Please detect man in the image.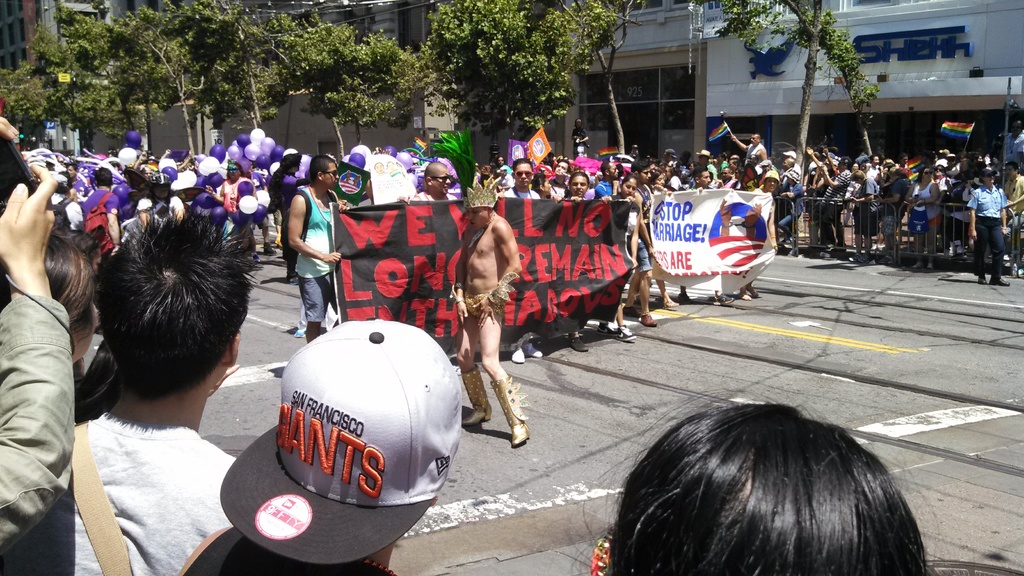
[x1=266, y1=163, x2=344, y2=326].
